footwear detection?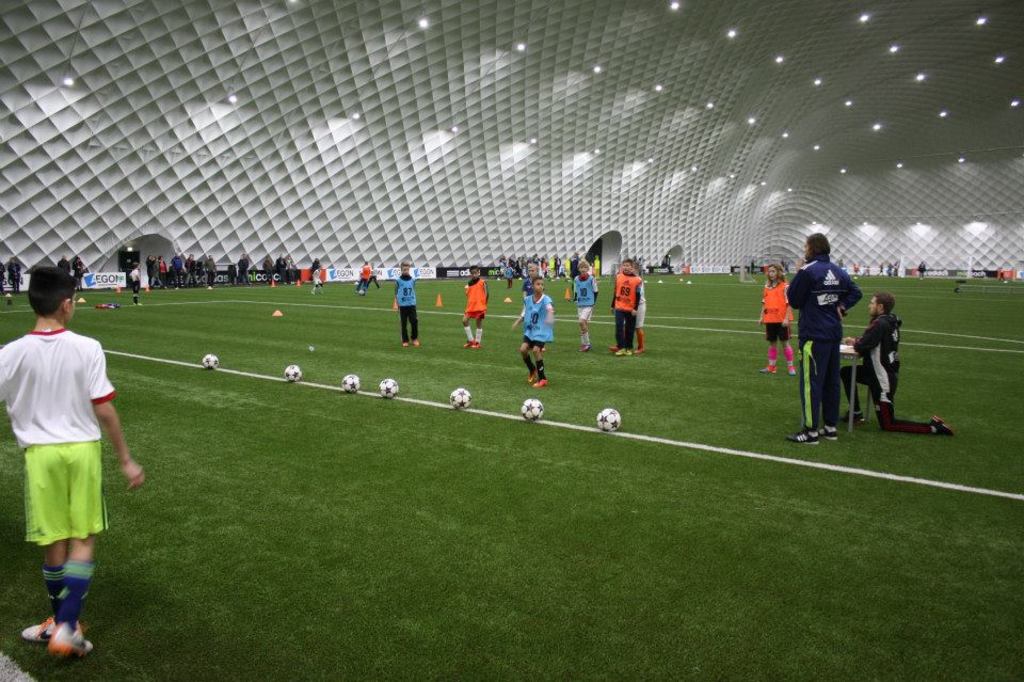
Rect(820, 428, 841, 443)
